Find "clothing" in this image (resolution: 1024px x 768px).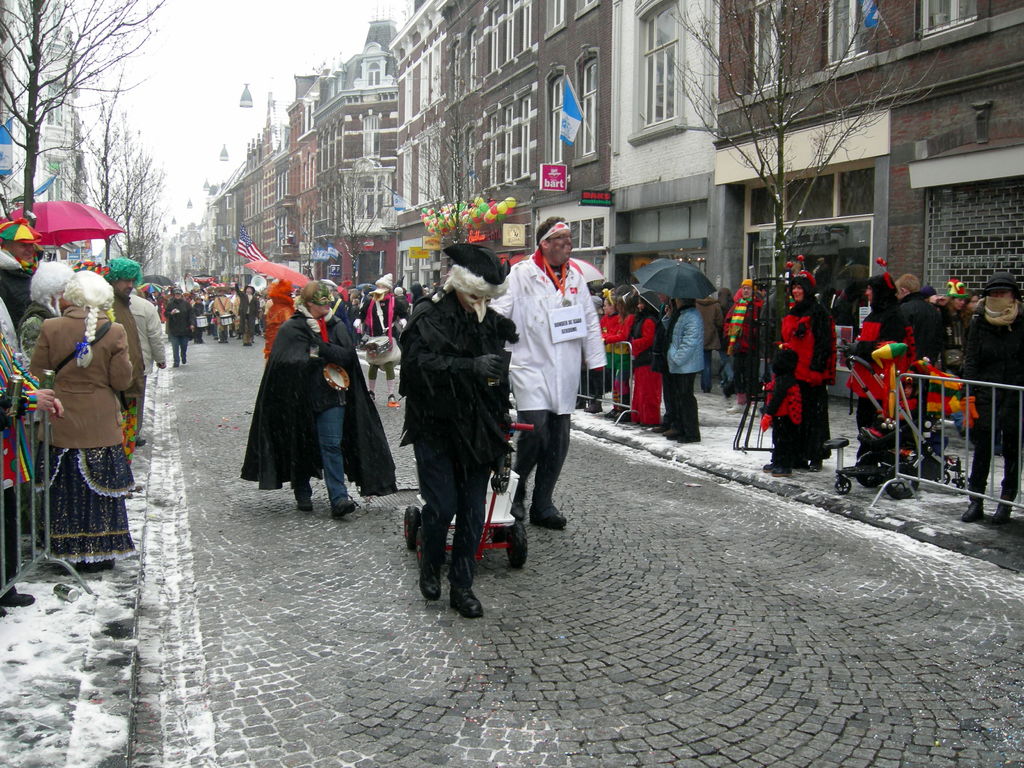
locate(783, 268, 838, 463).
